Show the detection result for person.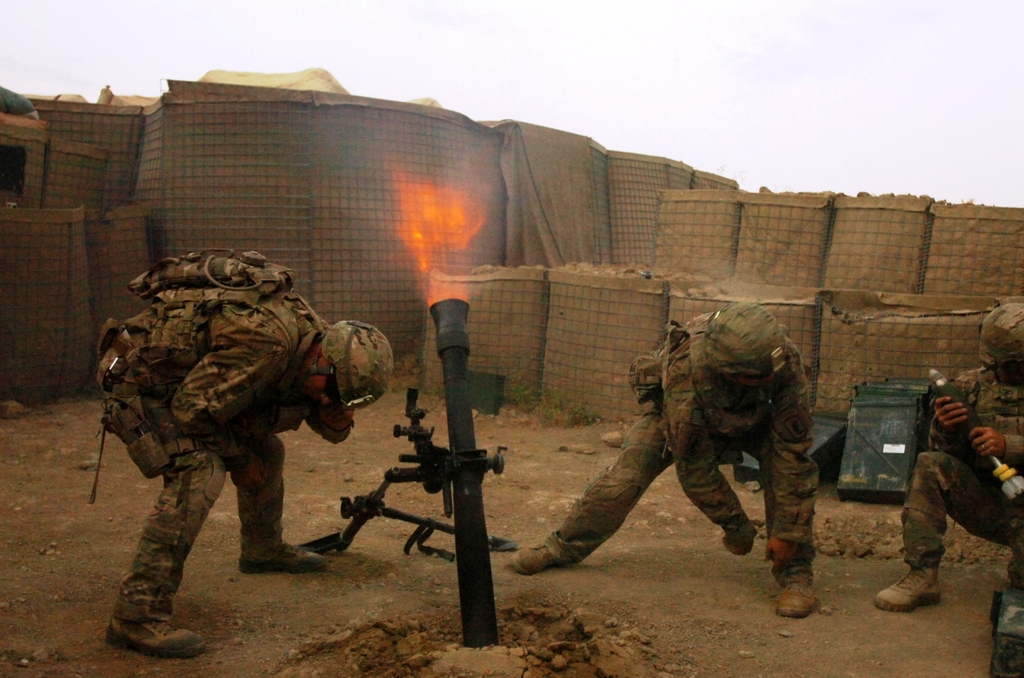
(874,297,1023,618).
